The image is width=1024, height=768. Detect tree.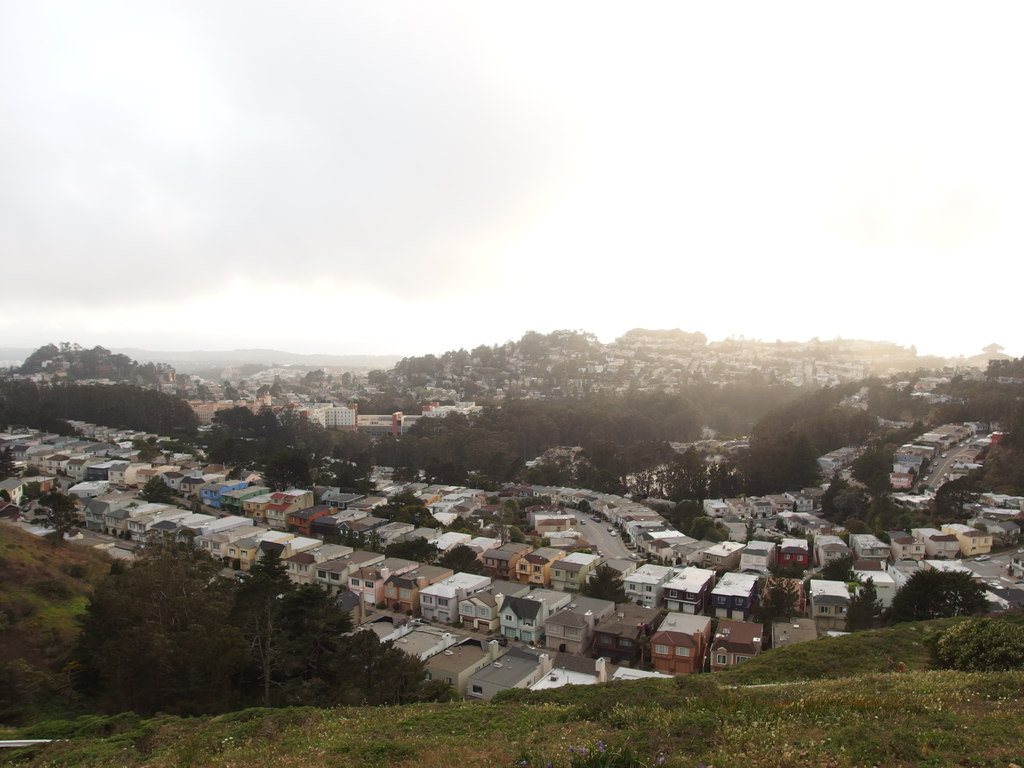
Detection: box=[45, 475, 59, 492].
